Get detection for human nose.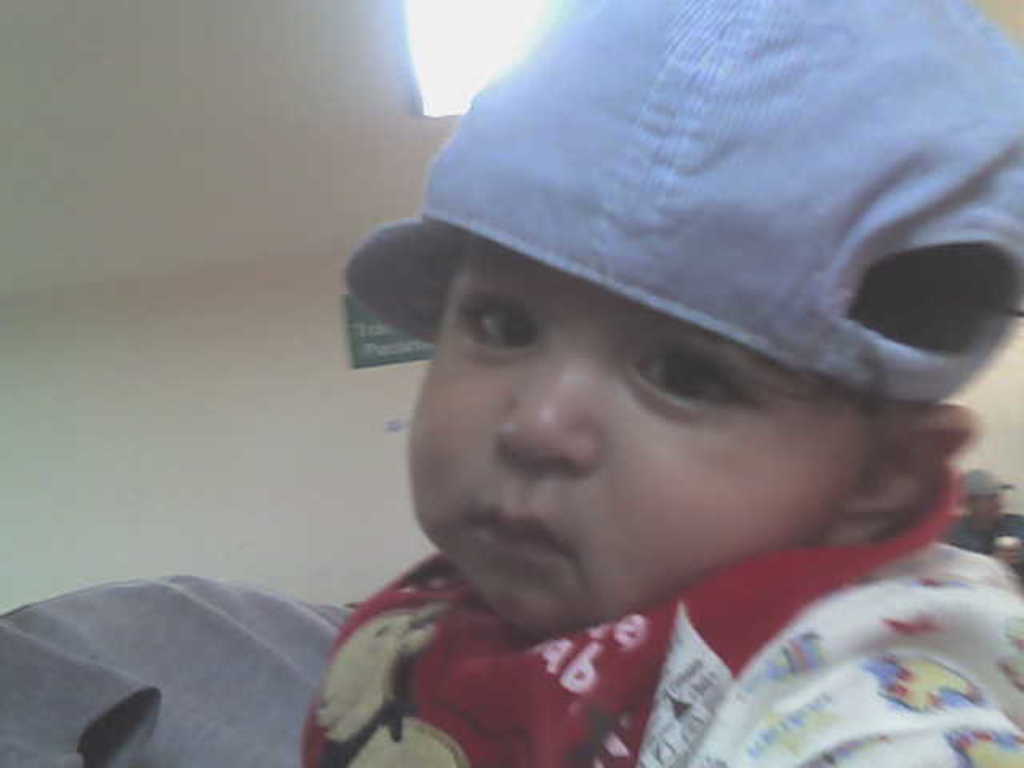
Detection: (left=494, top=347, right=595, bottom=469).
